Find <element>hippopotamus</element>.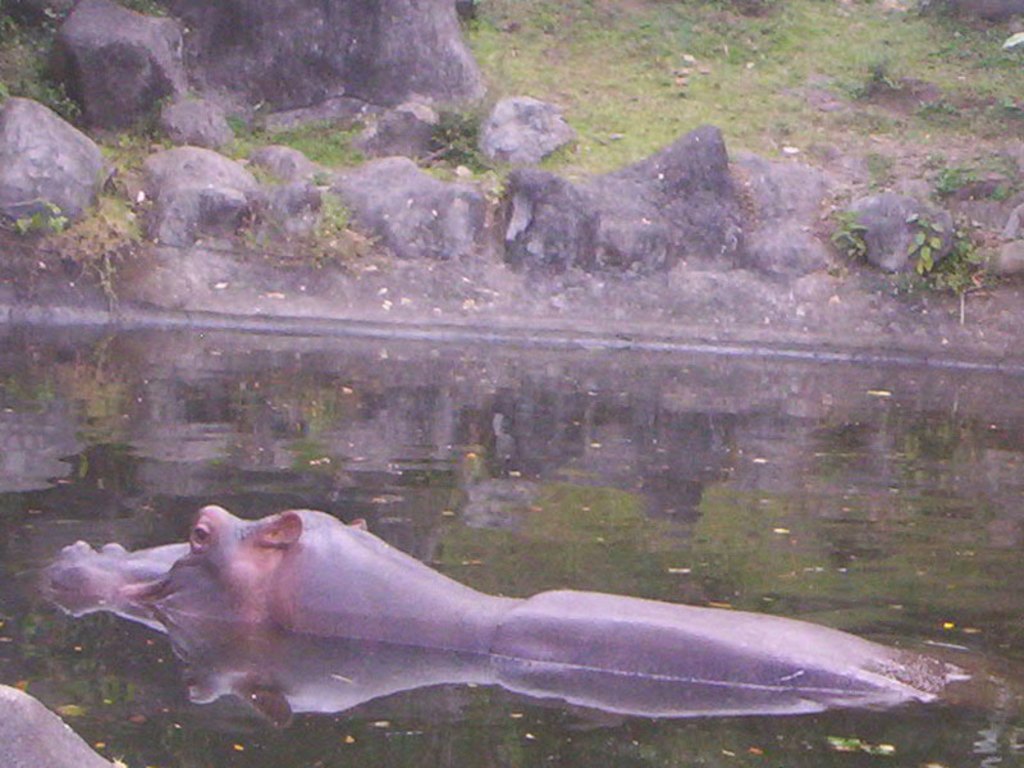
[x1=49, y1=504, x2=929, y2=703].
